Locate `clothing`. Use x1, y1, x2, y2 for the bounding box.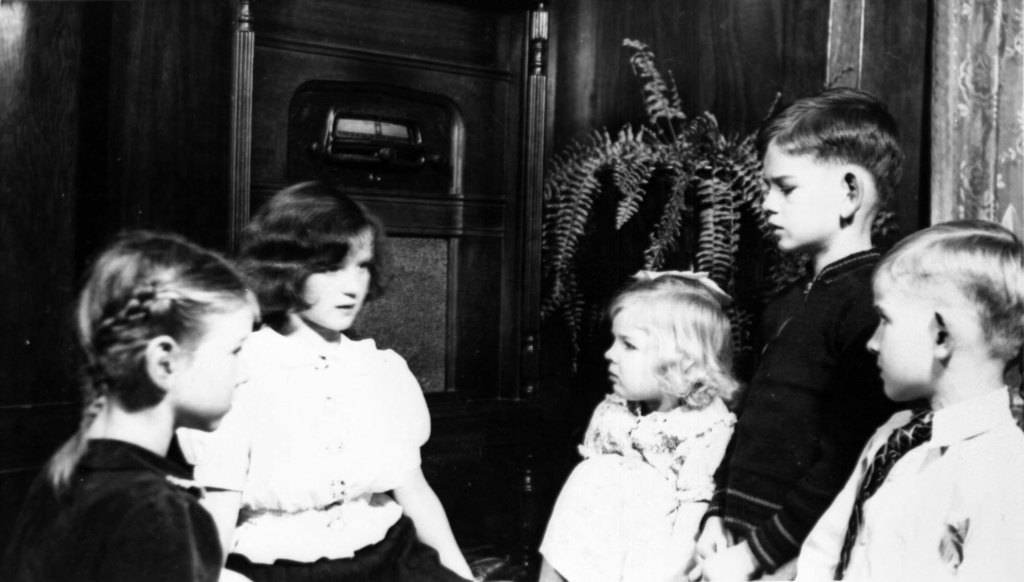
794, 385, 1023, 581.
